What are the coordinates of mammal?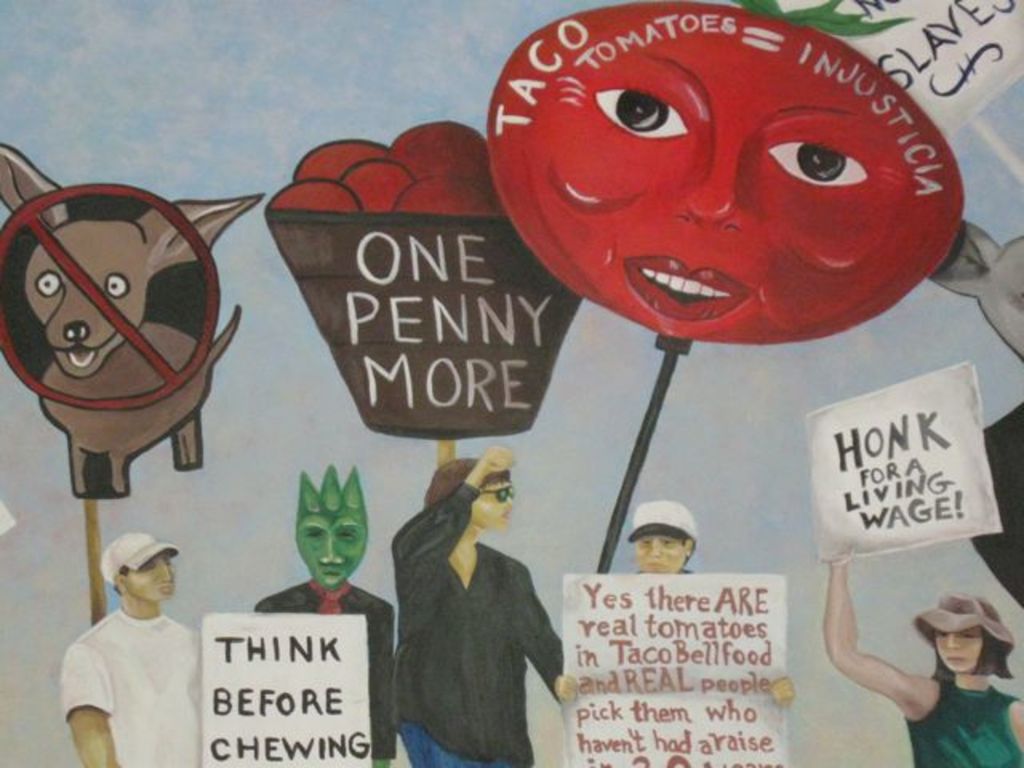
Rect(818, 554, 1022, 766).
